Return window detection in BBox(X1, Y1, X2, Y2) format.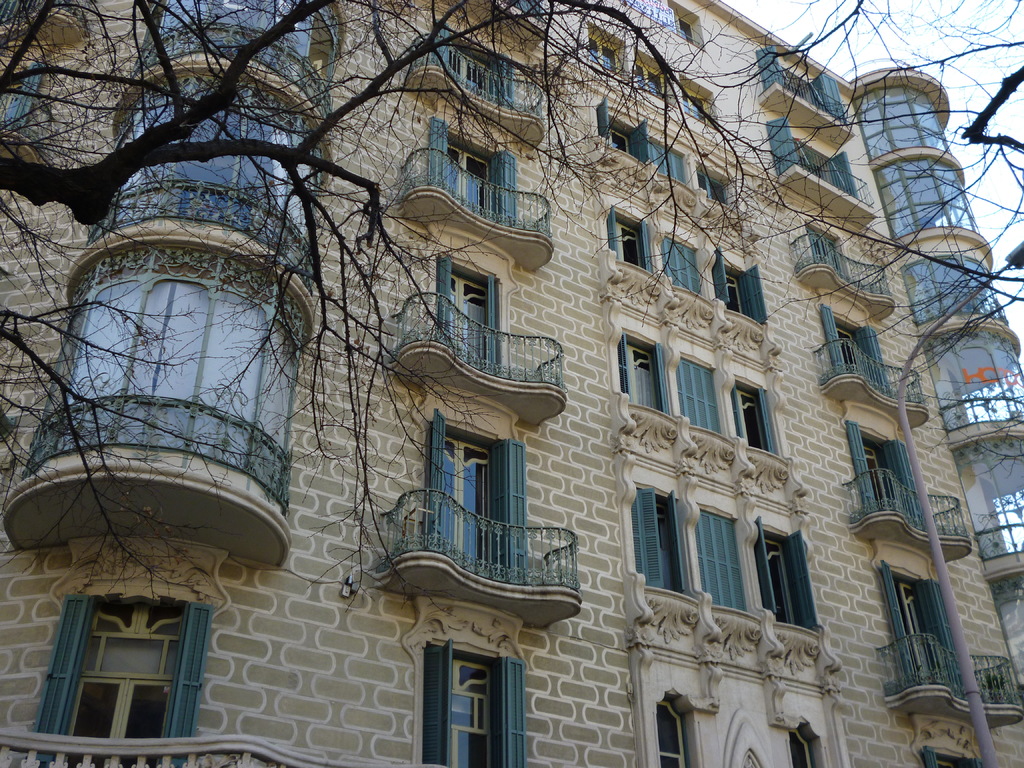
BBox(792, 143, 836, 187).
